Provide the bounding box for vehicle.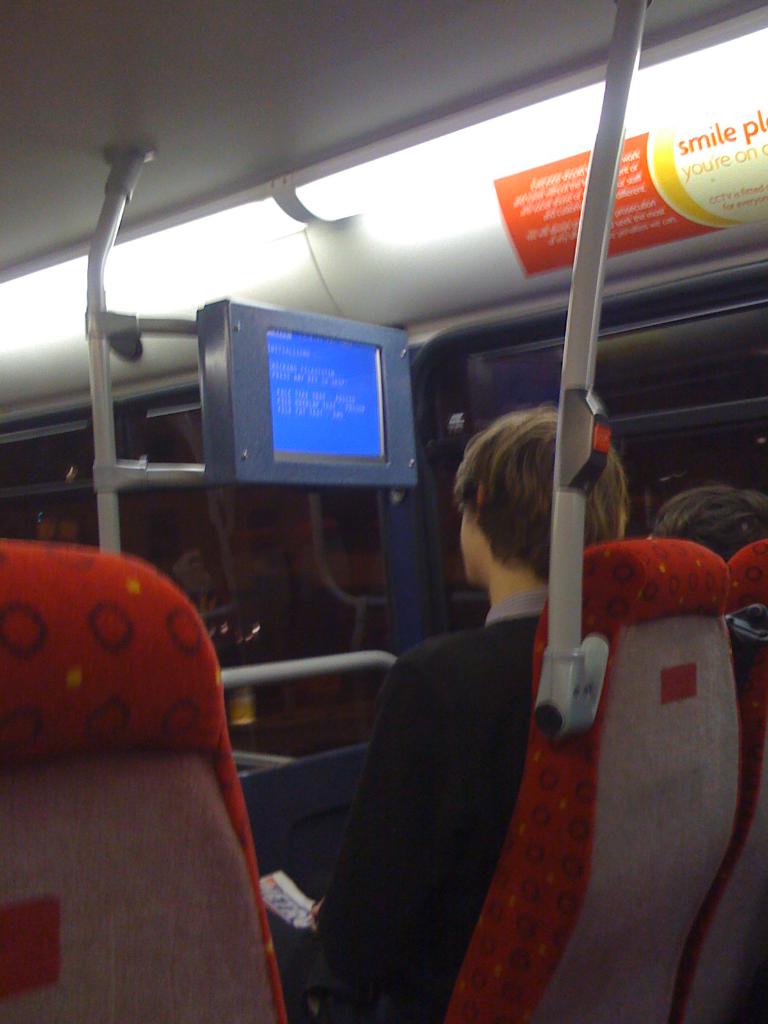
region(67, 36, 754, 947).
